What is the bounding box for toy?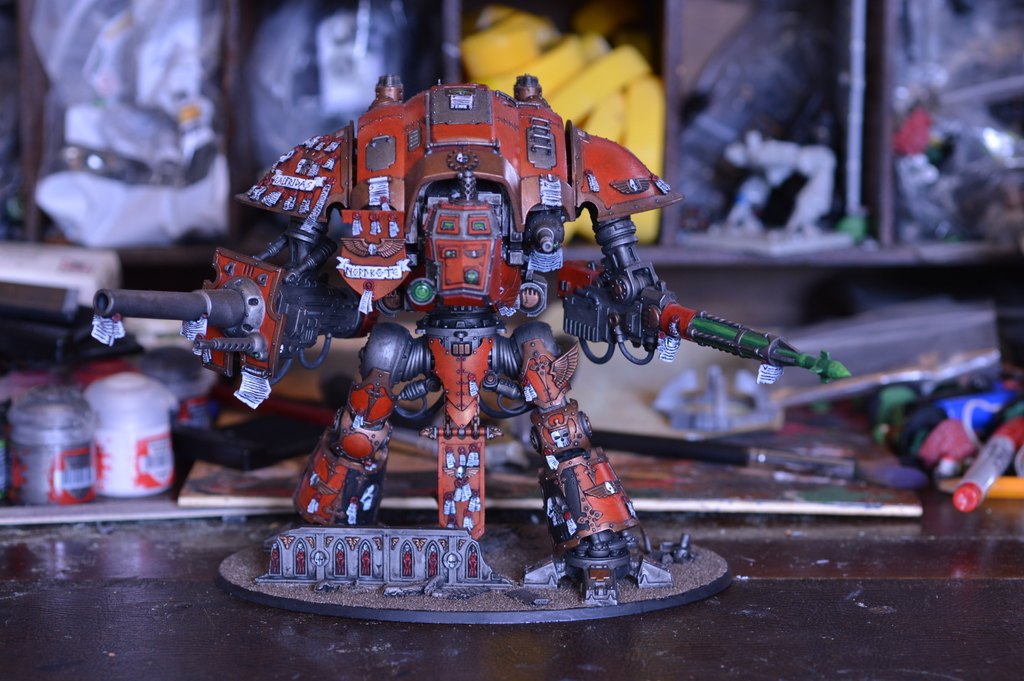
(x1=889, y1=0, x2=1023, y2=254).
